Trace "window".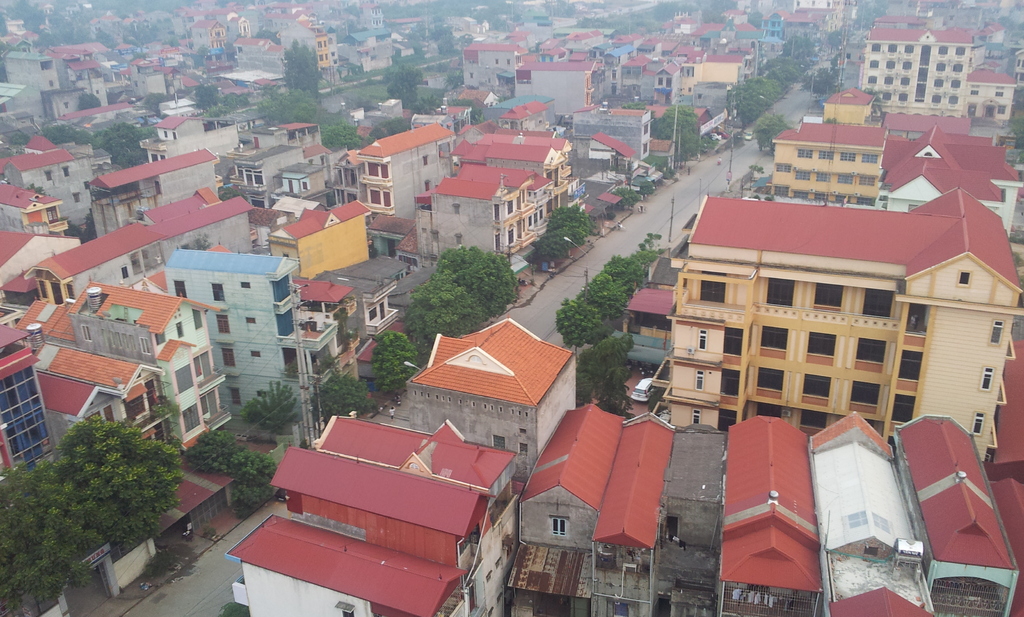
Traced to region(125, 397, 147, 421).
